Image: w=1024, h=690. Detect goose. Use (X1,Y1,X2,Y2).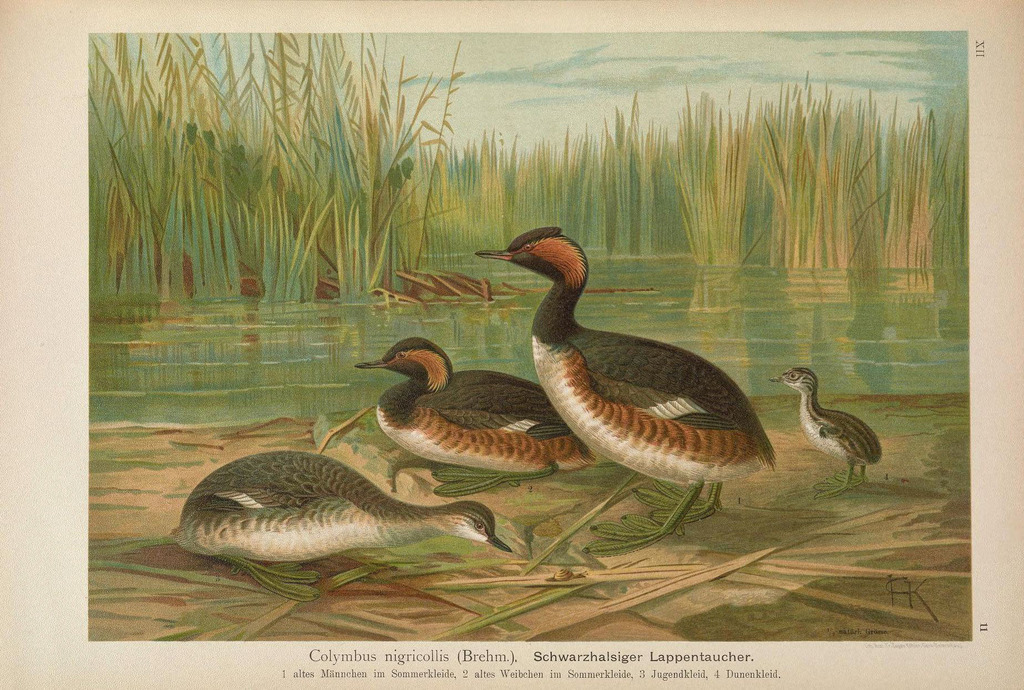
(175,452,508,599).
